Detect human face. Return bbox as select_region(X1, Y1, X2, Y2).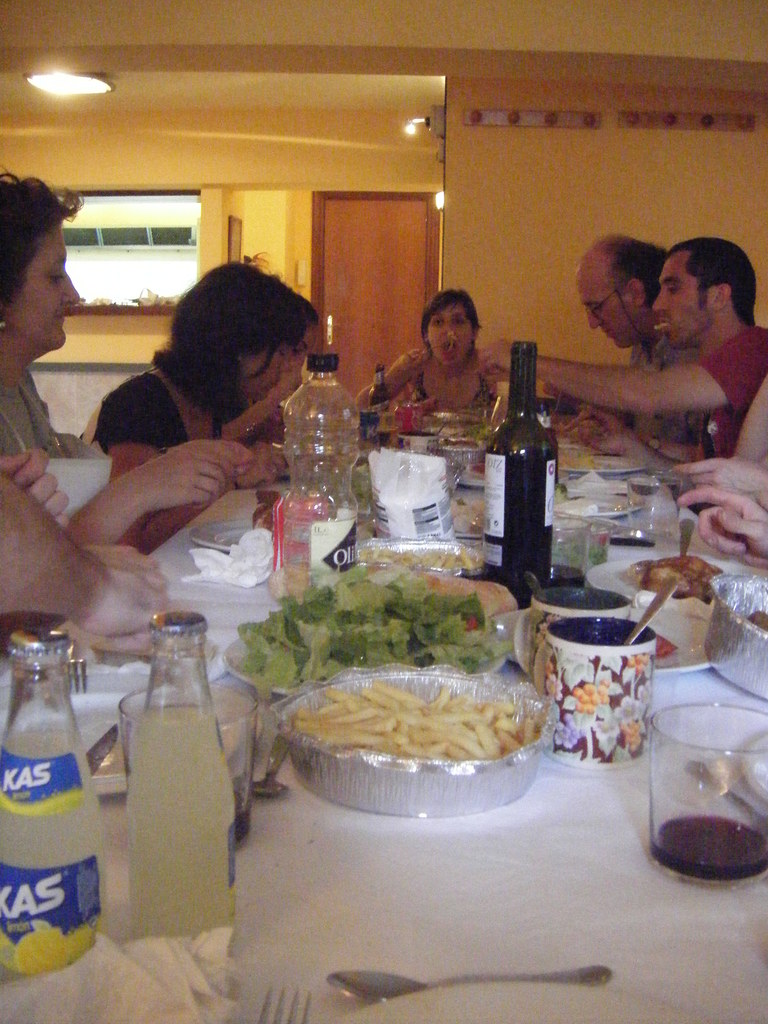
select_region(8, 205, 82, 360).
